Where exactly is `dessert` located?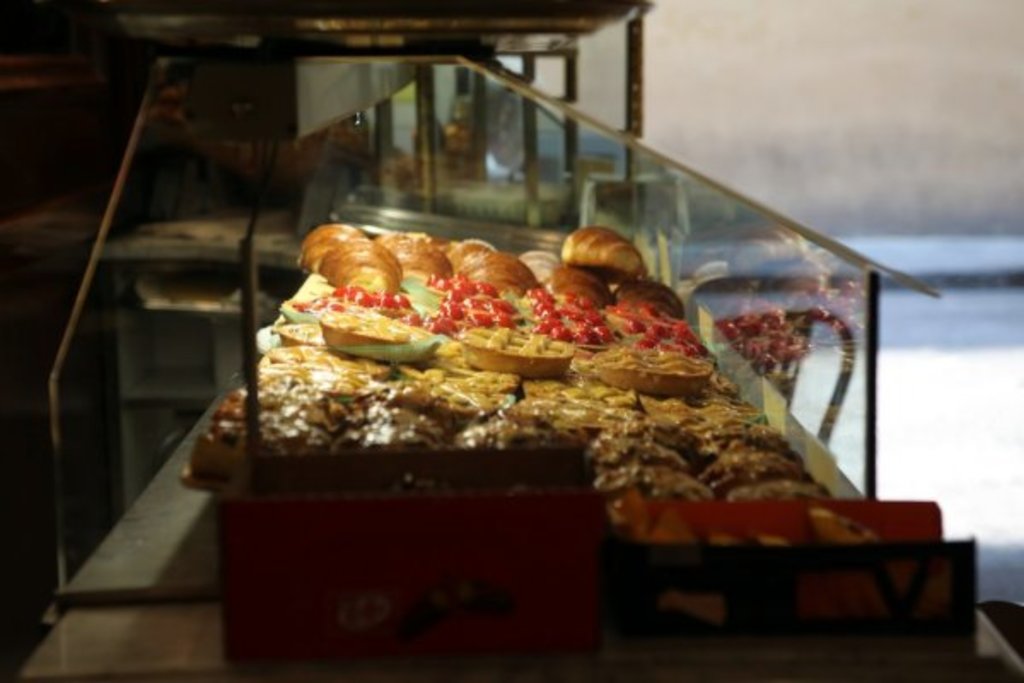
Its bounding box is <region>597, 463, 715, 516</region>.
